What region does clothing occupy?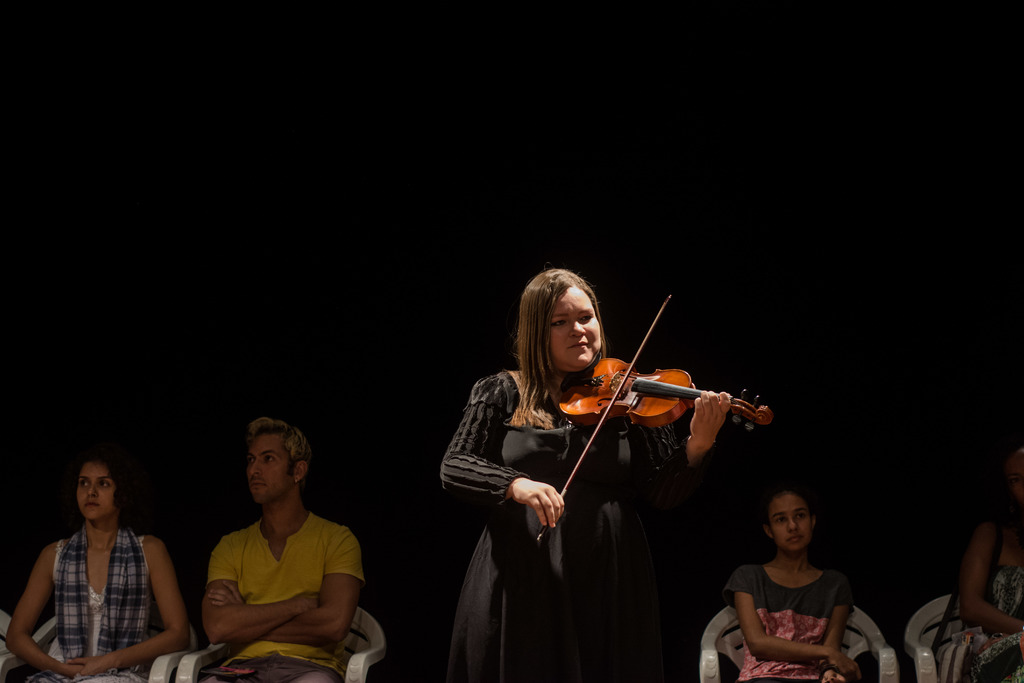
box(731, 548, 854, 682).
